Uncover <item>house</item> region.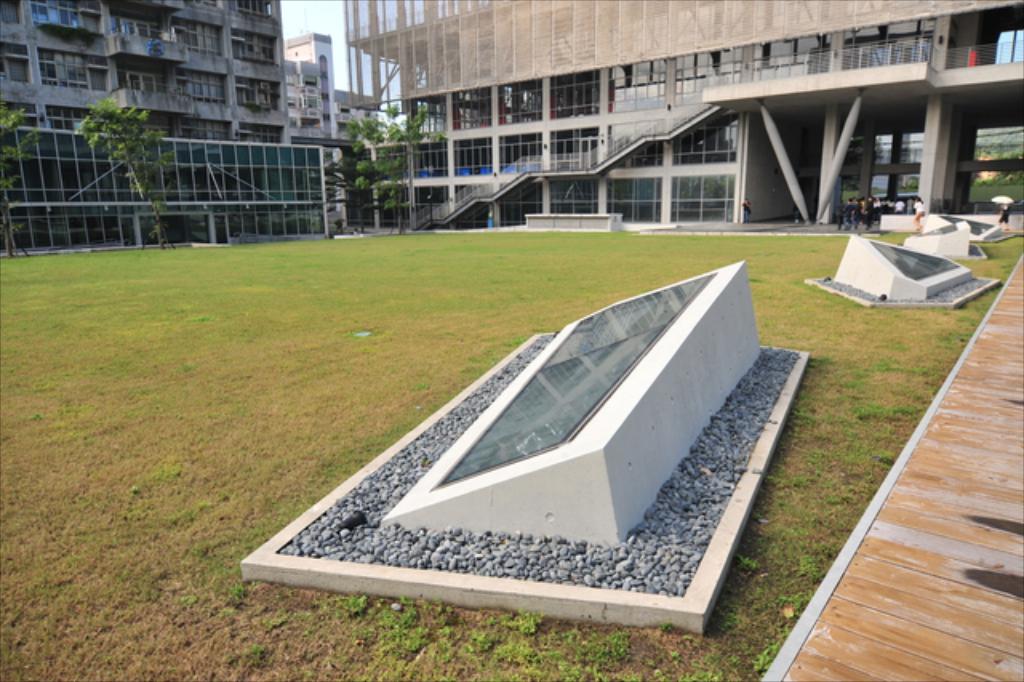
Uncovered: 282:26:386:144.
